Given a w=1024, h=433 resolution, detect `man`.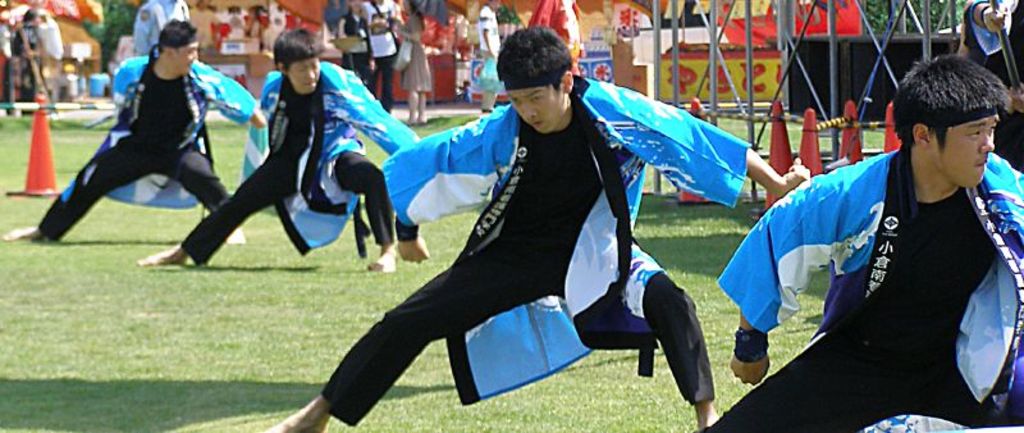
134 0 189 60.
